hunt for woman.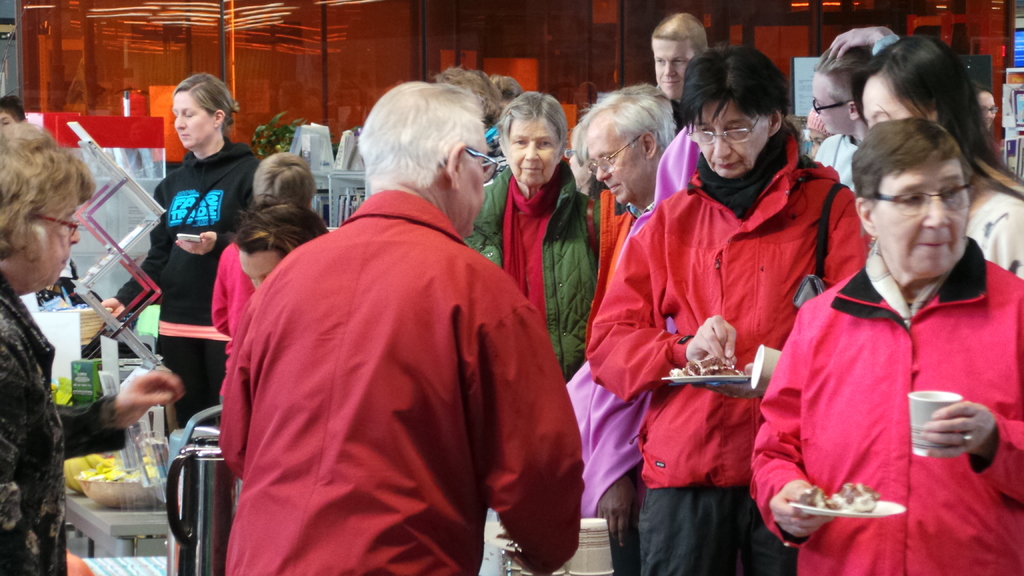
Hunted down at (851,20,1023,285).
